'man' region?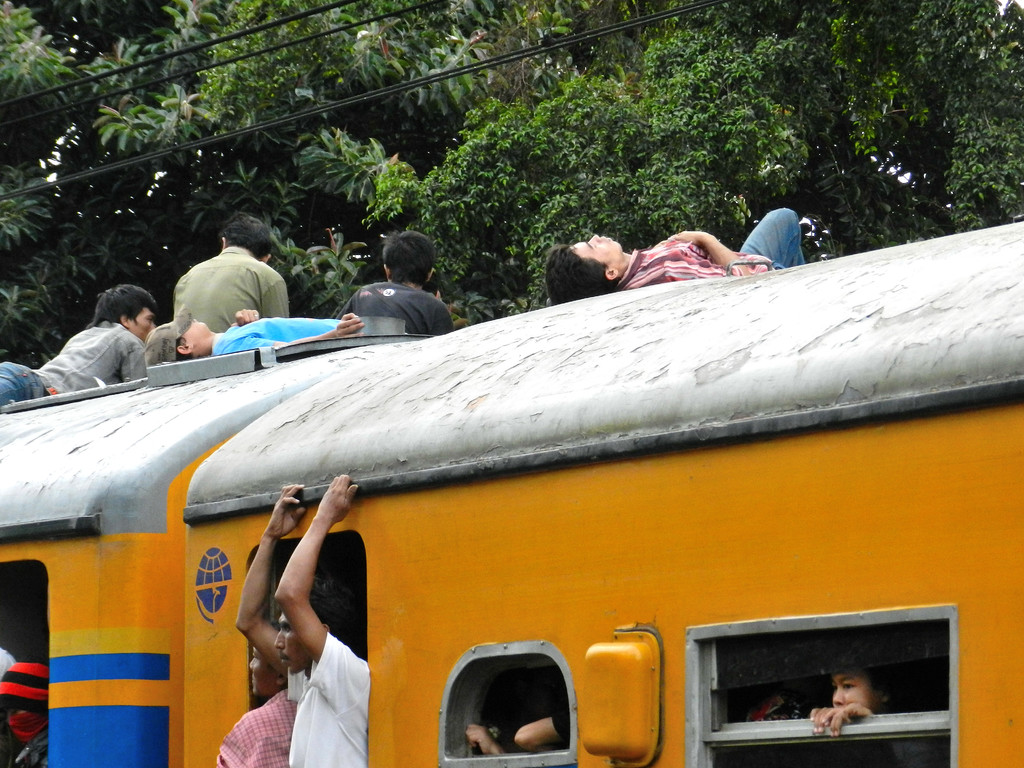
bbox=[174, 213, 293, 340]
